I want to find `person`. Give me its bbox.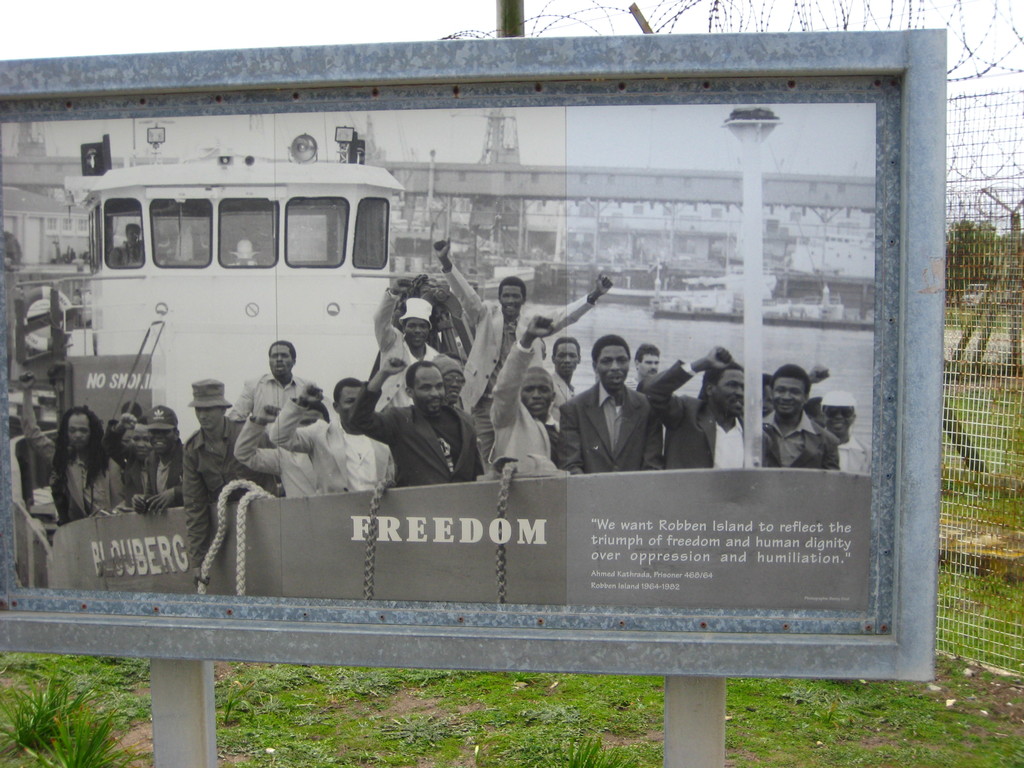
bbox(541, 336, 586, 426).
